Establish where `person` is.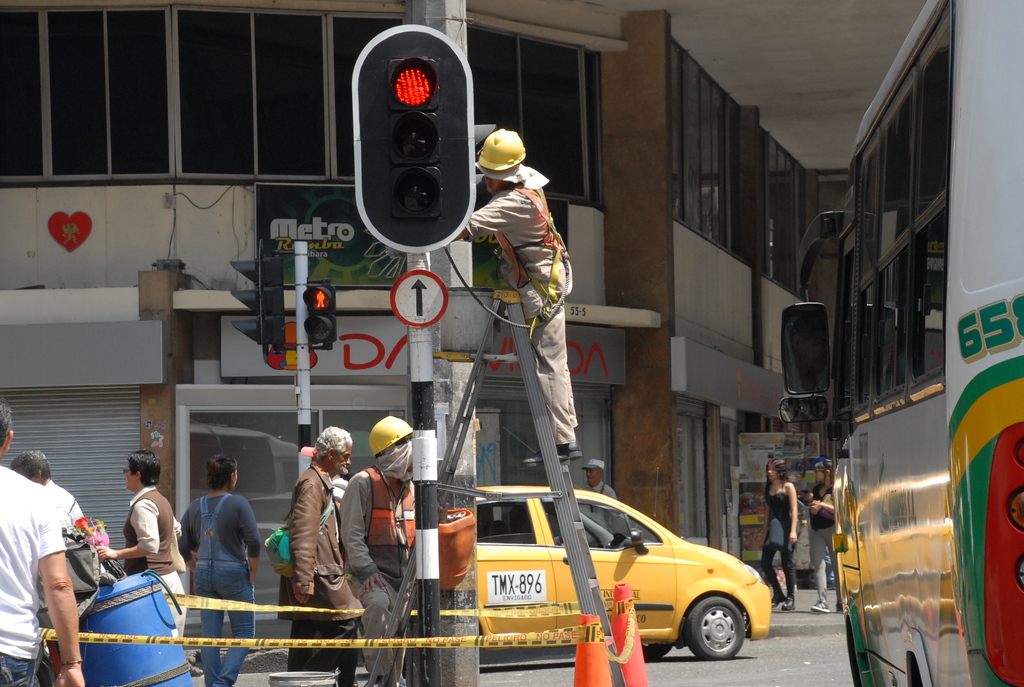
Established at bbox=(452, 118, 571, 424).
